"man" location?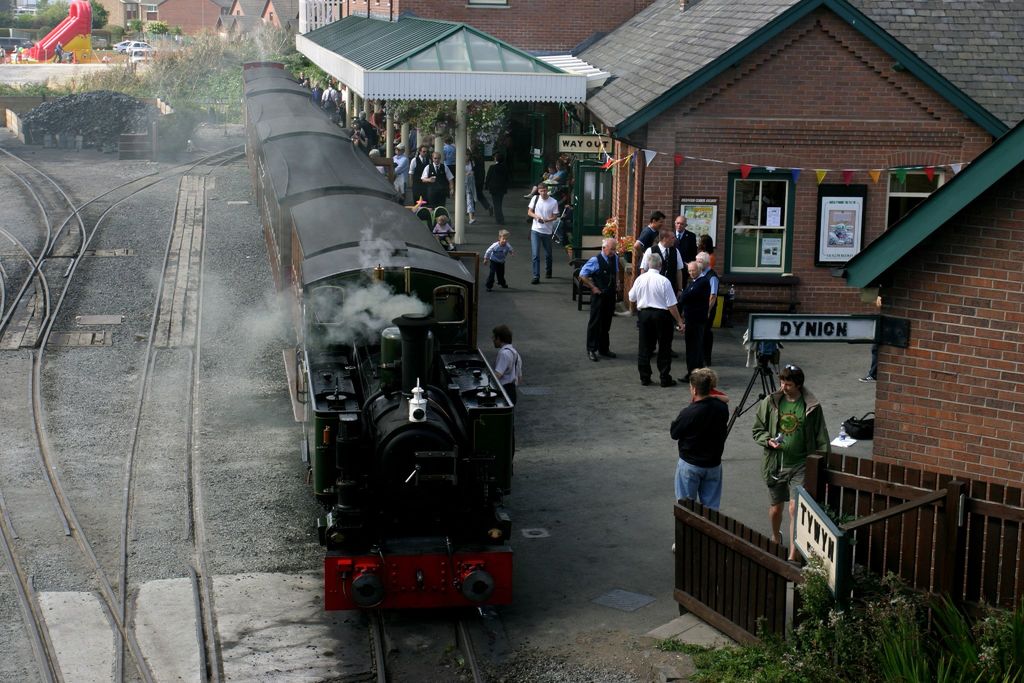
x1=495, y1=322, x2=523, y2=494
